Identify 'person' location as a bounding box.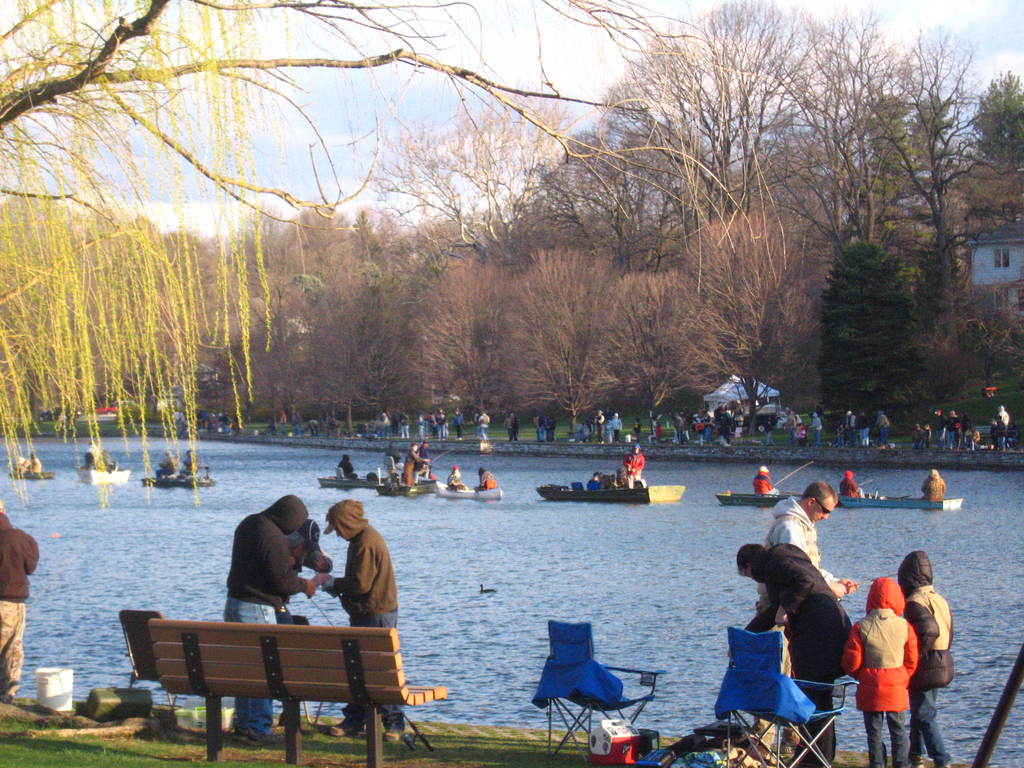
86,436,97,474.
